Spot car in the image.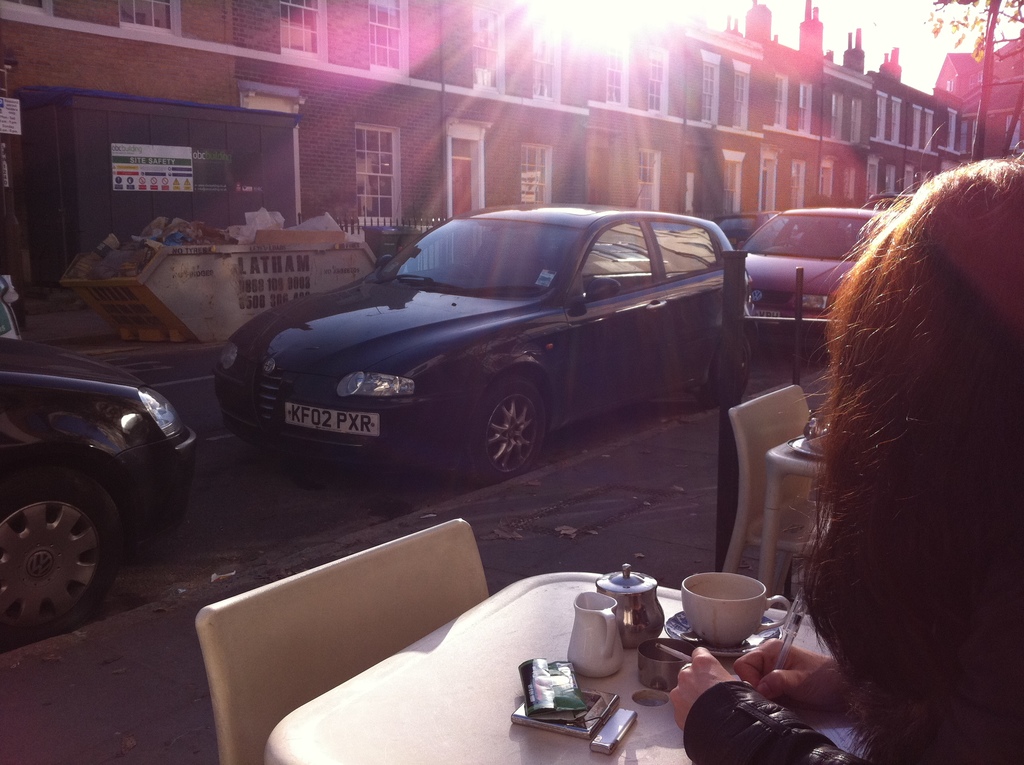
car found at 212, 161, 759, 483.
